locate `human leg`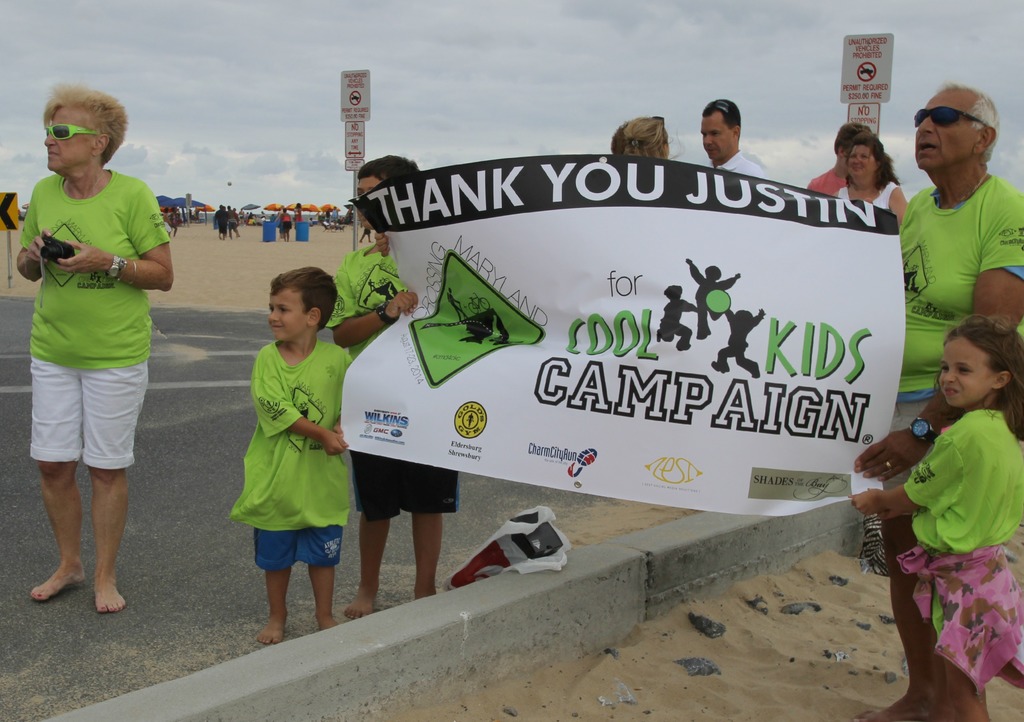
bbox=(34, 383, 128, 618)
